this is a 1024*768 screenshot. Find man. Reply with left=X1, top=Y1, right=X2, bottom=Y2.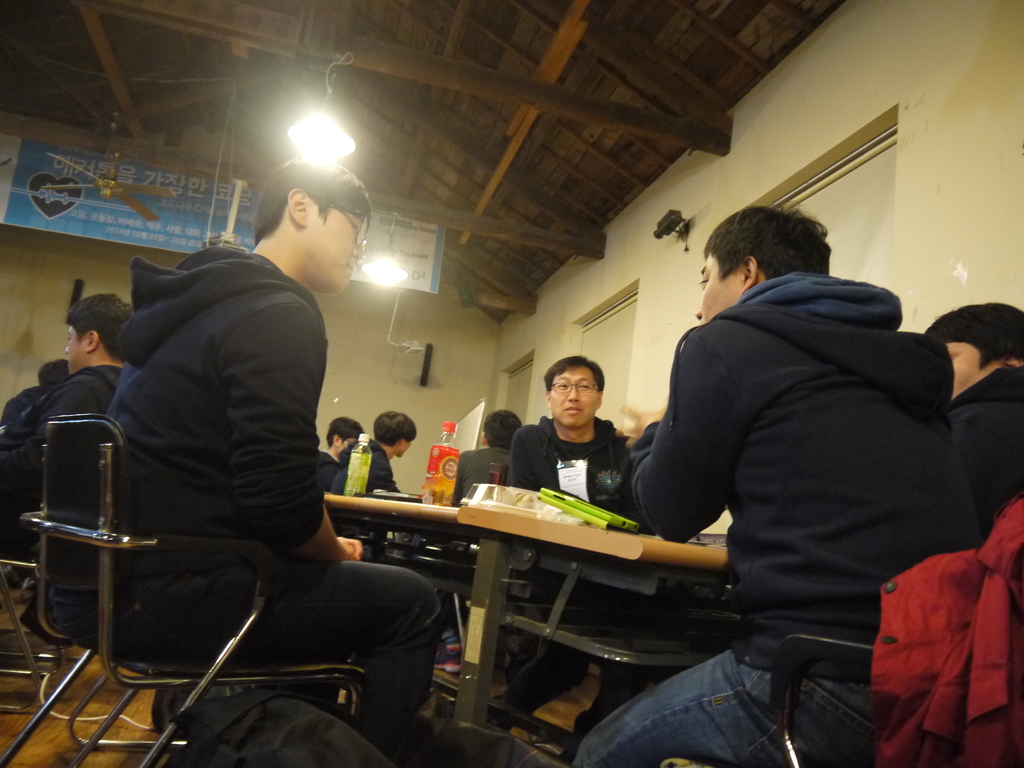
left=0, top=297, right=129, bottom=479.
